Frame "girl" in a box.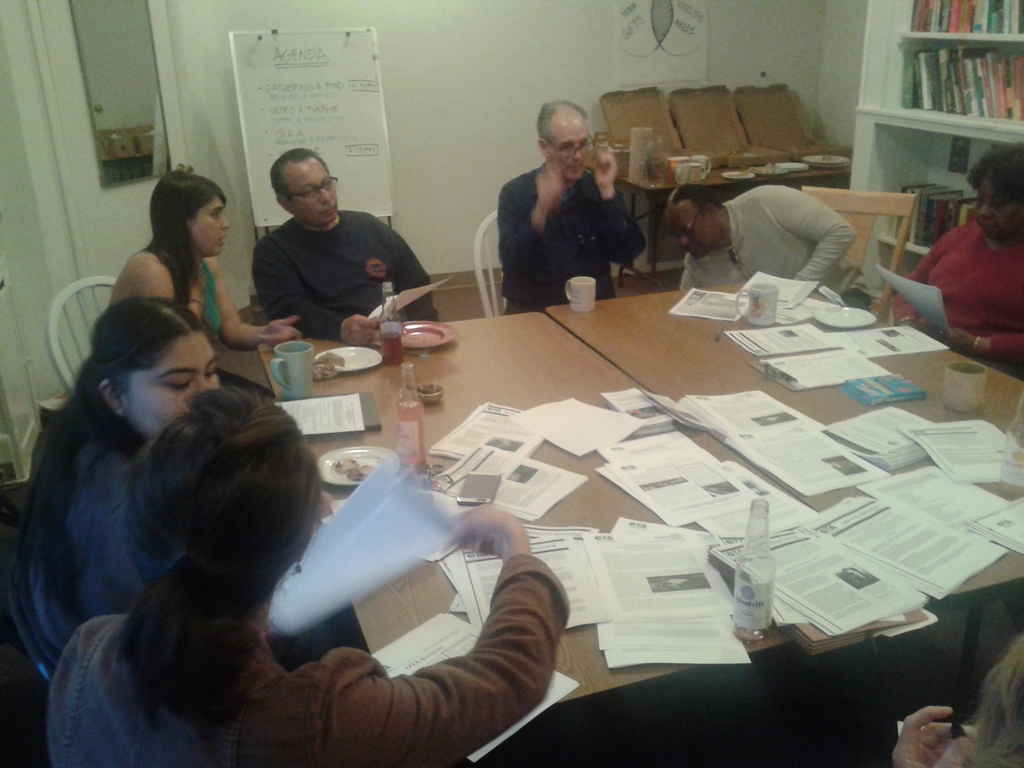
locate(45, 387, 571, 767).
